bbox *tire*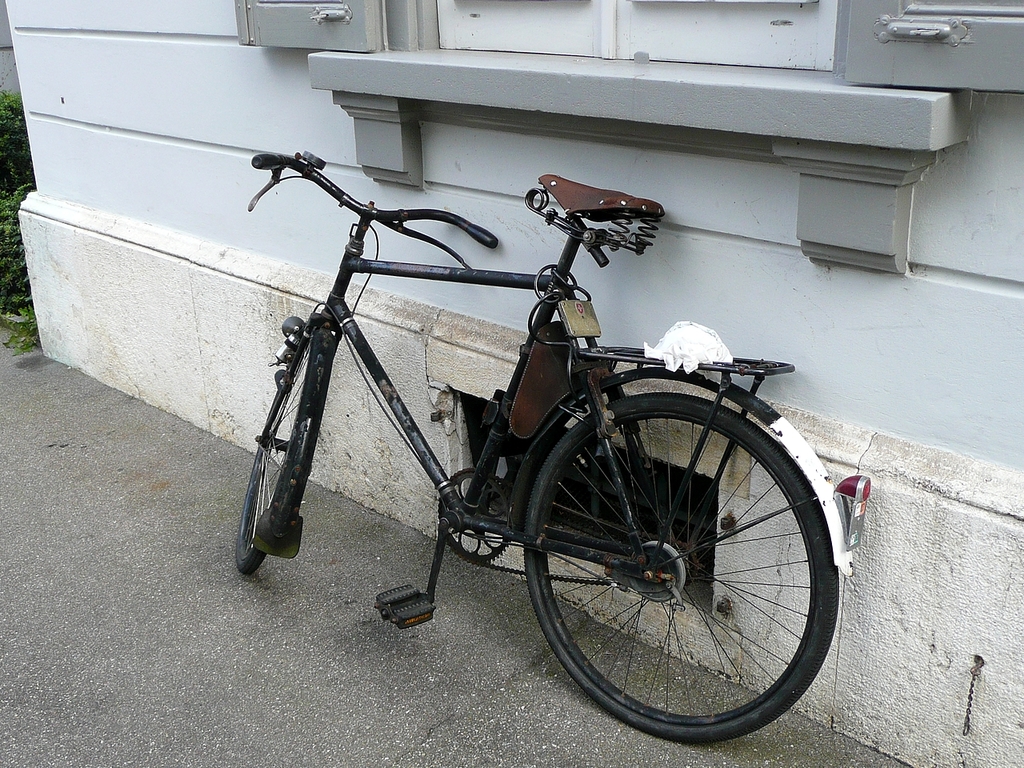
234/340/314/574
